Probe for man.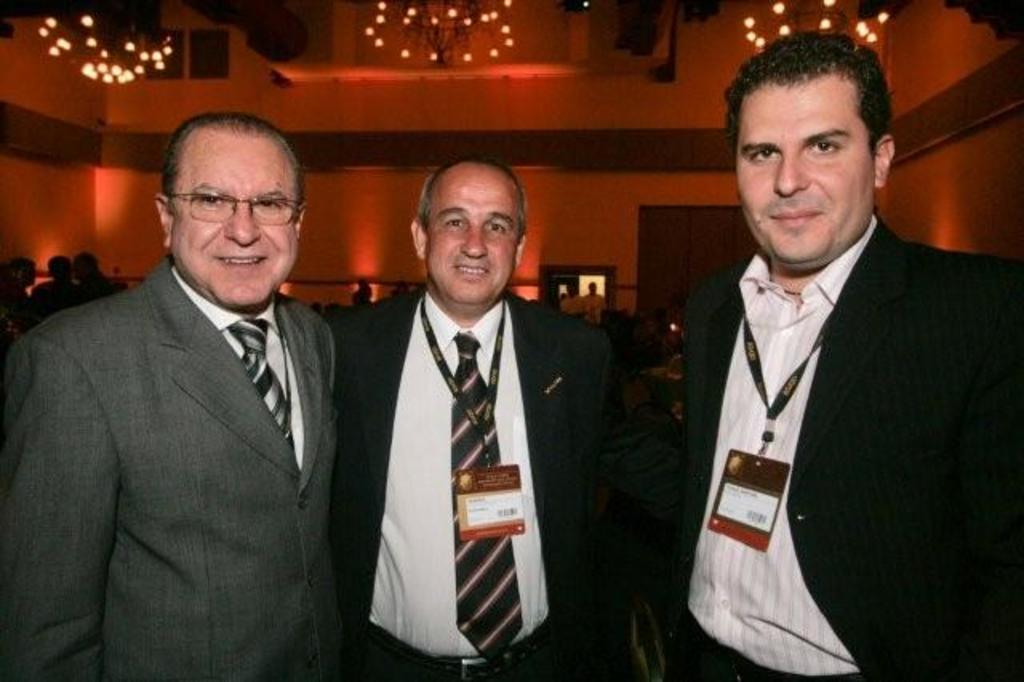
Probe result: 325, 157, 614, 680.
